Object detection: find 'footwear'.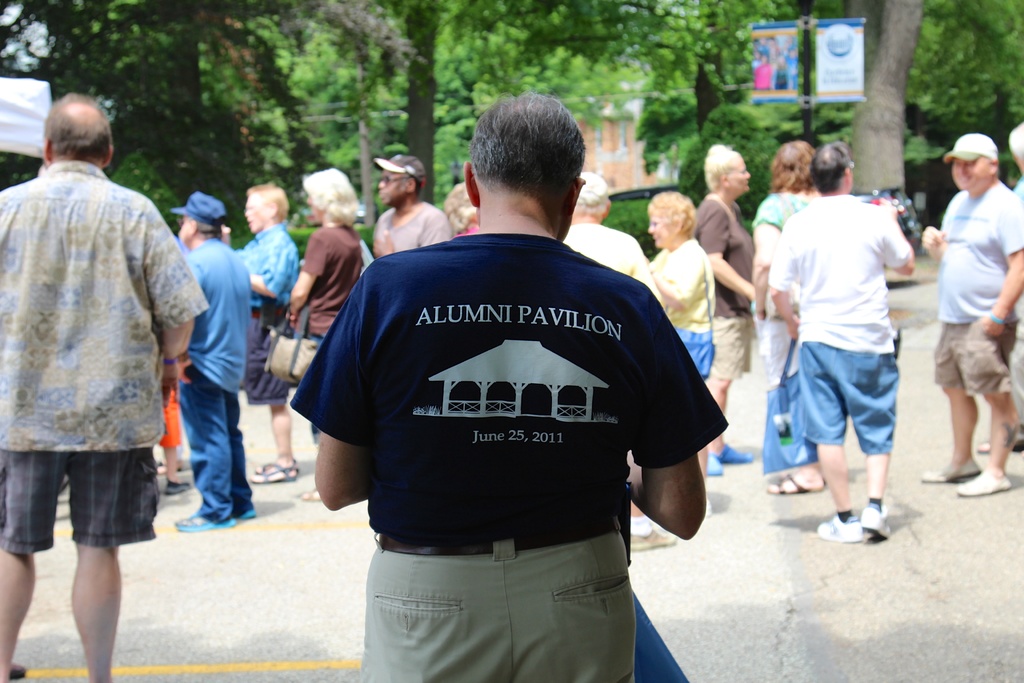
<box>813,514,861,542</box>.
